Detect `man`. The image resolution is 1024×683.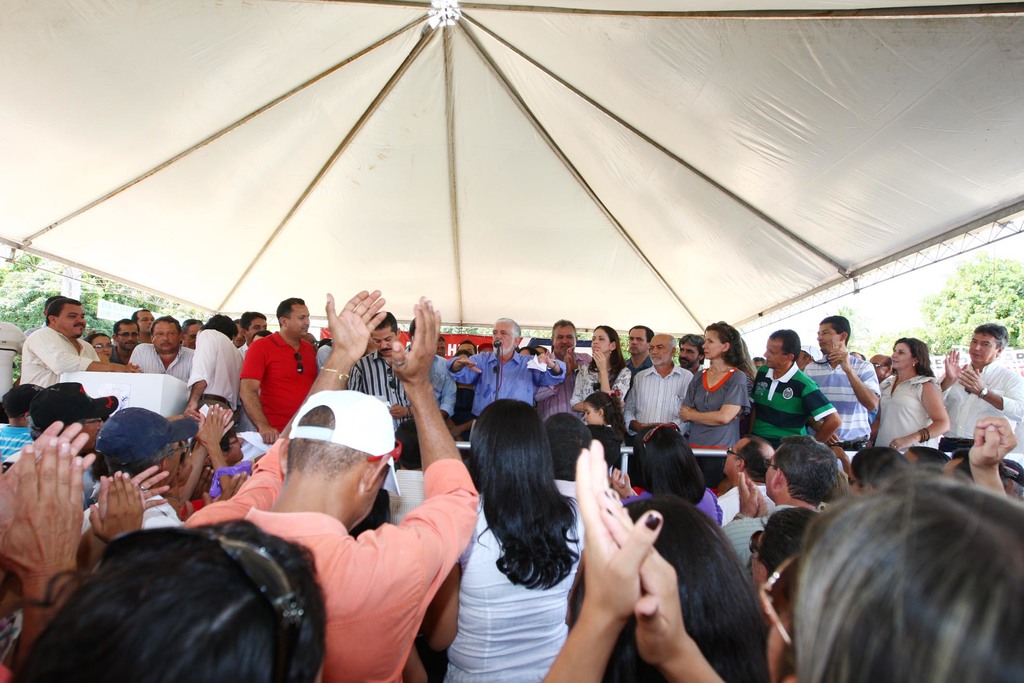
(799, 317, 878, 449).
